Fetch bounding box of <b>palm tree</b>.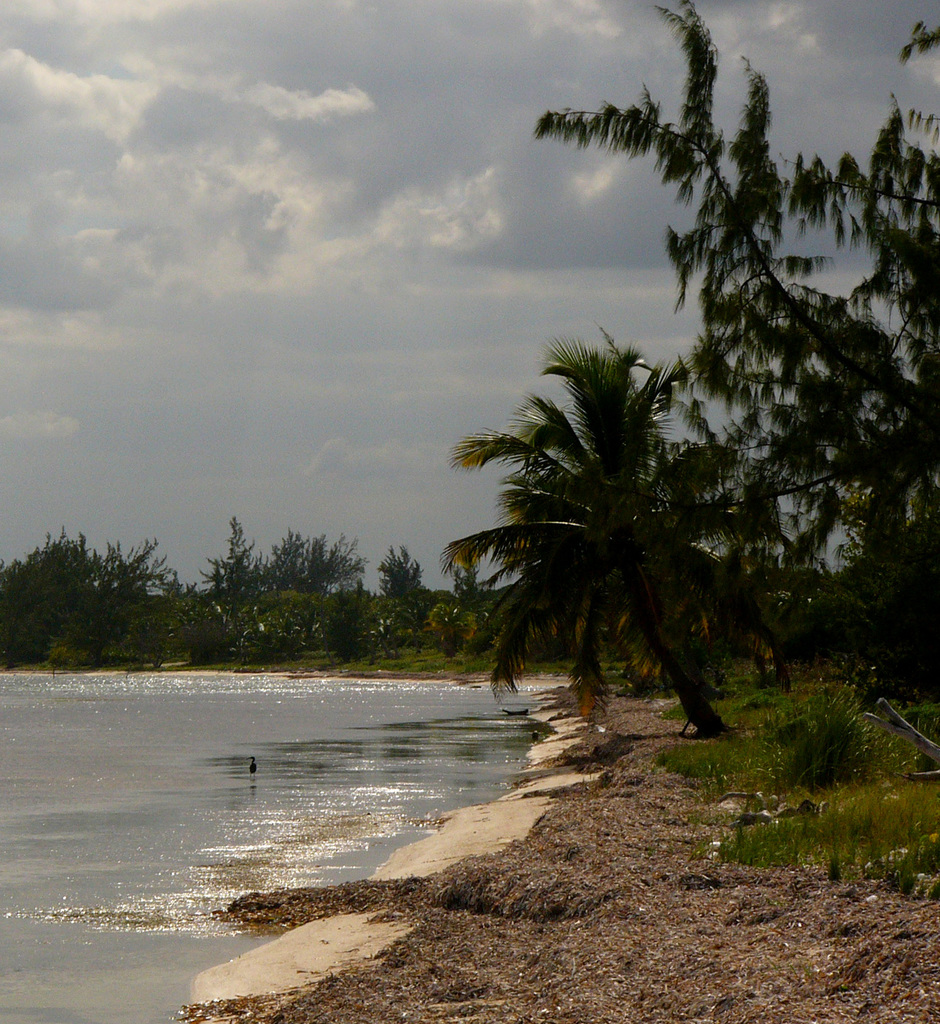
Bbox: <region>404, 304, 835, 760</region>.
